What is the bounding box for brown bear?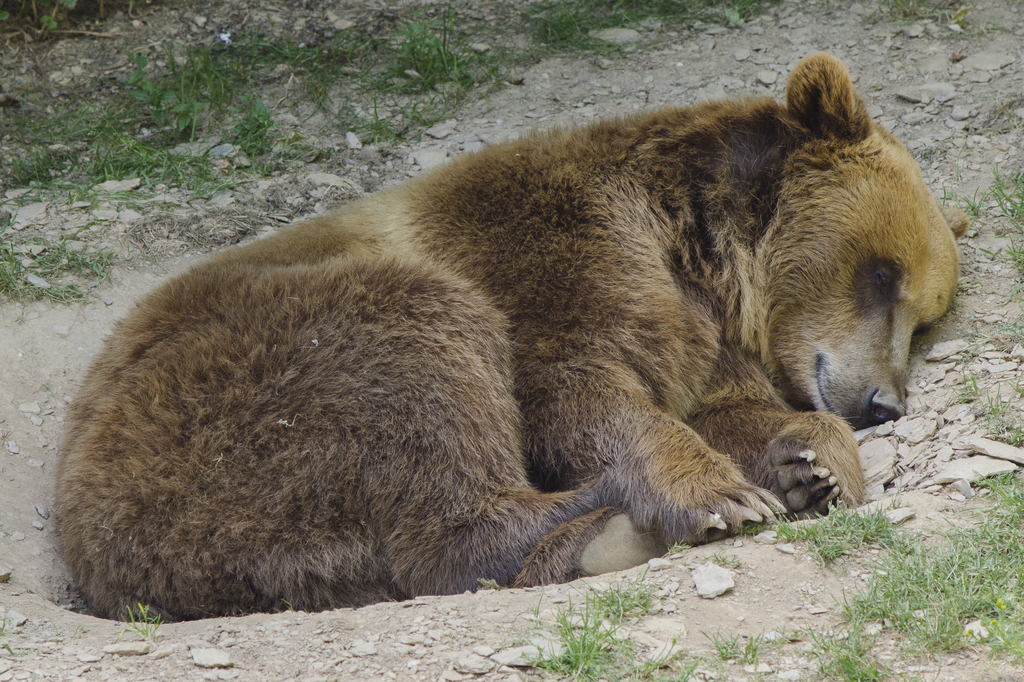
(left=52, top=50, right=972, bottom=624).
